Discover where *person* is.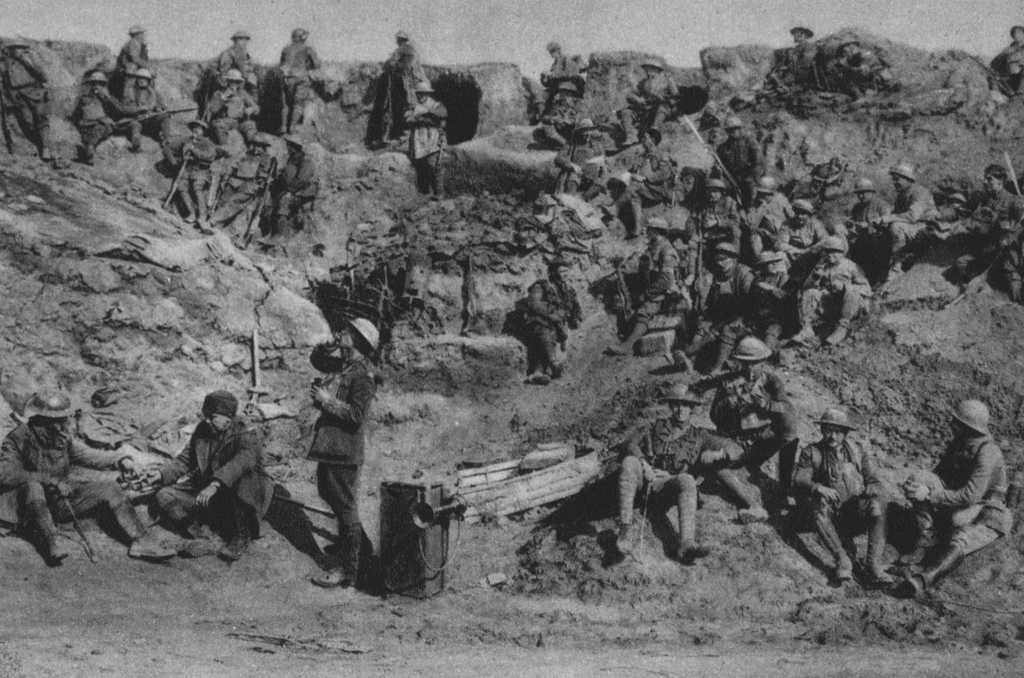
Discovered at bbox=(138, 386, 271, 563).
